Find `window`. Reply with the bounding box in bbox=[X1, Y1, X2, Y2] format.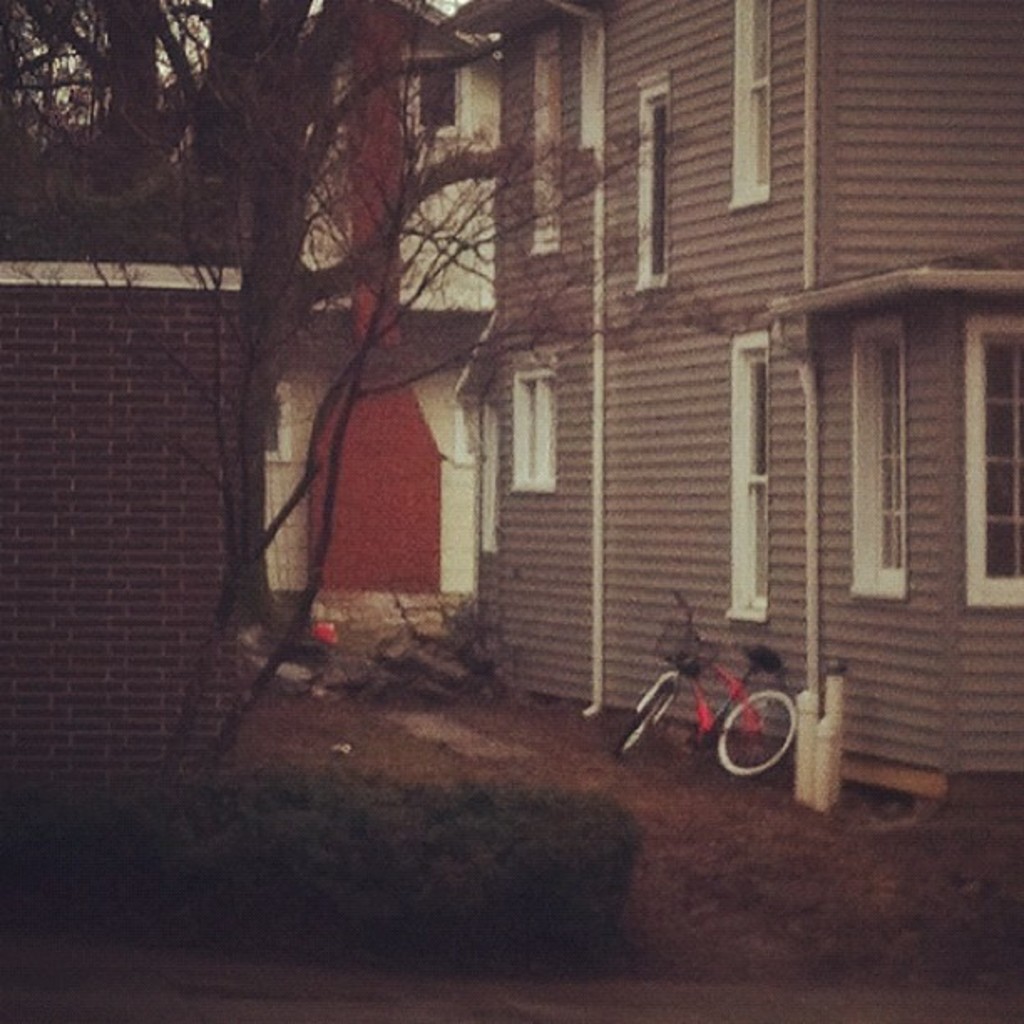
bbox=[512, 370, 556, 490].
